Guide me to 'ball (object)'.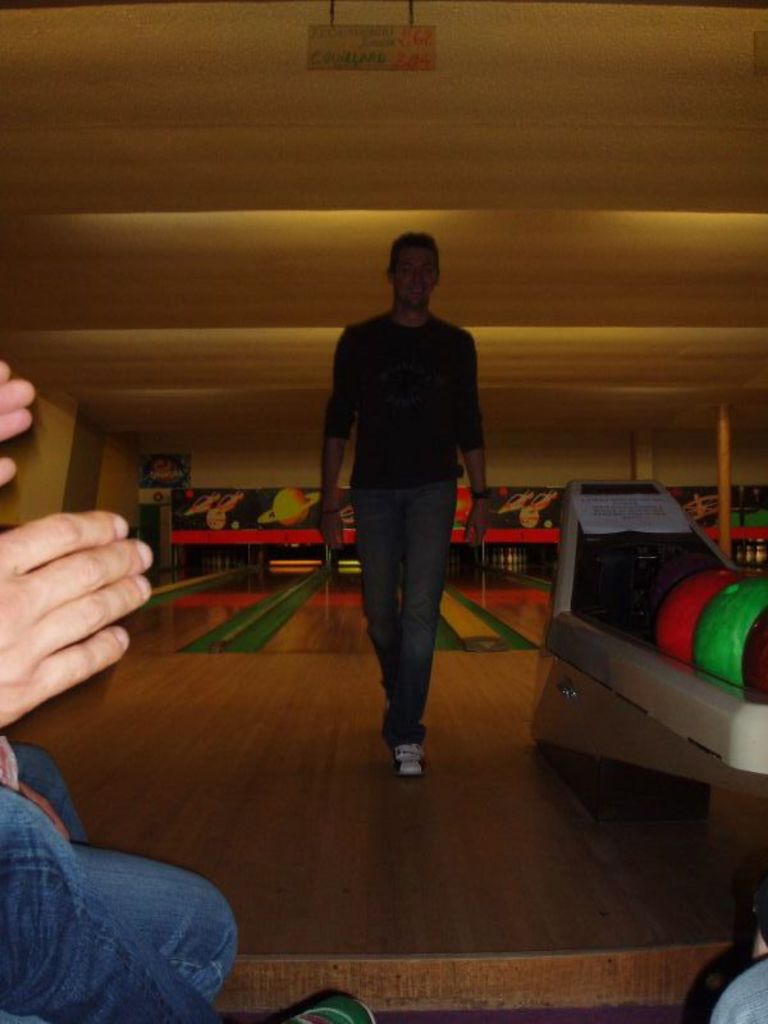
Guidance: region(698, 575, 767, 682).
